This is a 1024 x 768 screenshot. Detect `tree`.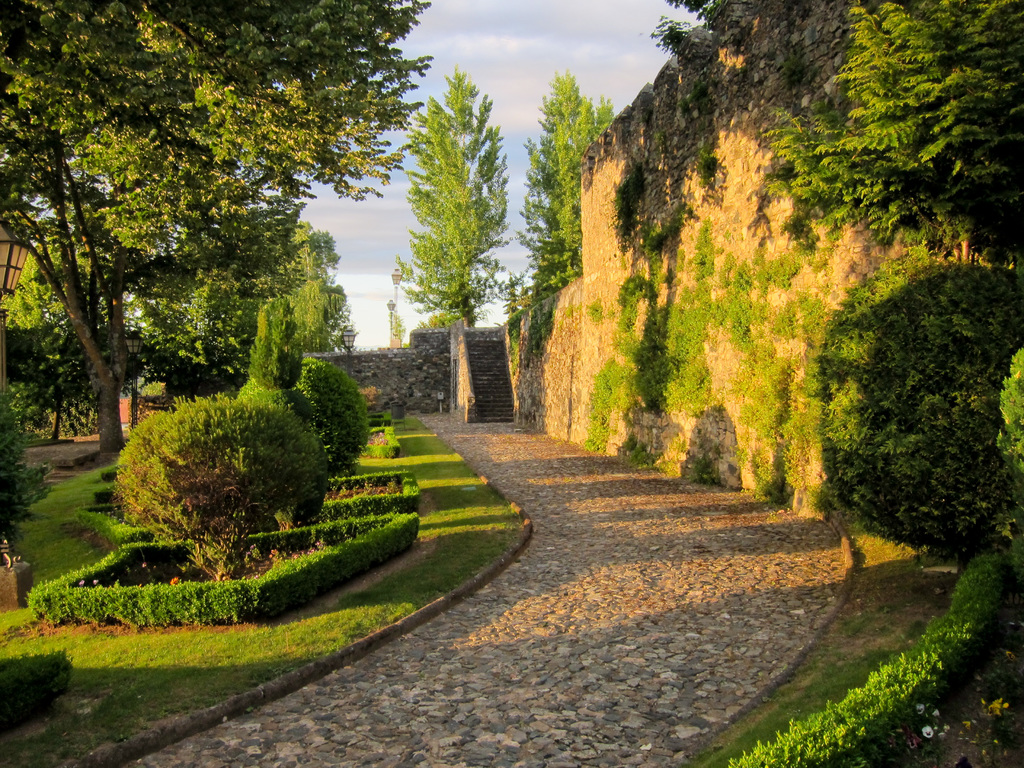
387:62:514:325.
